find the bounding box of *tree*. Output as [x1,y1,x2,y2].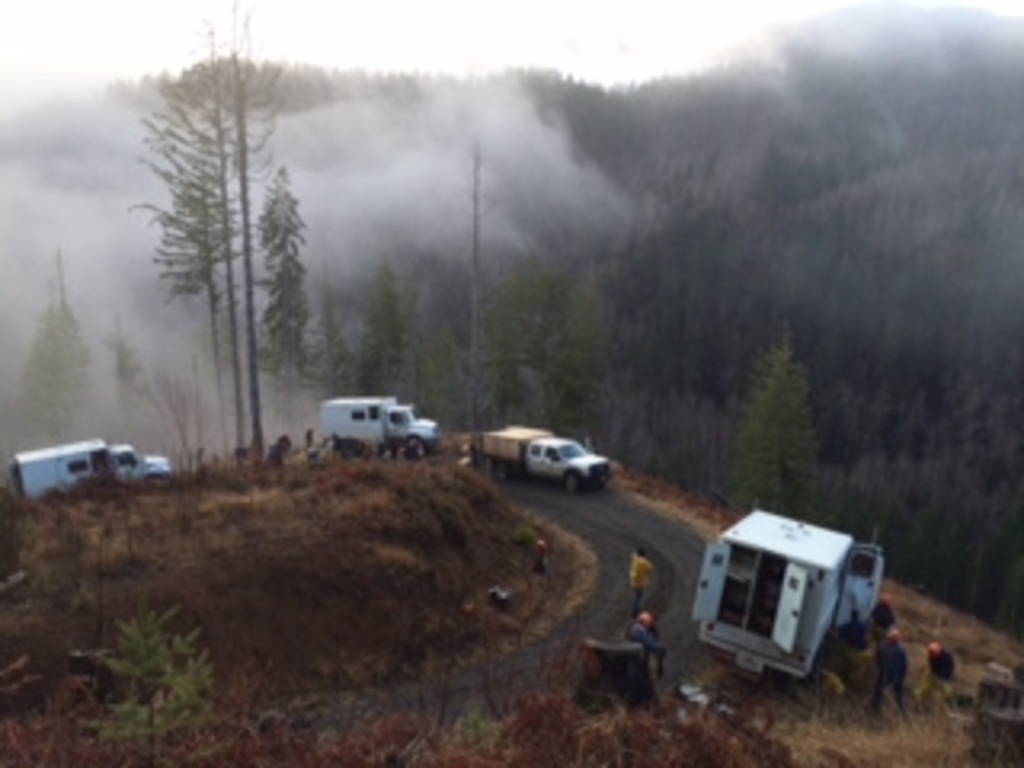
[0,291,90,432].
